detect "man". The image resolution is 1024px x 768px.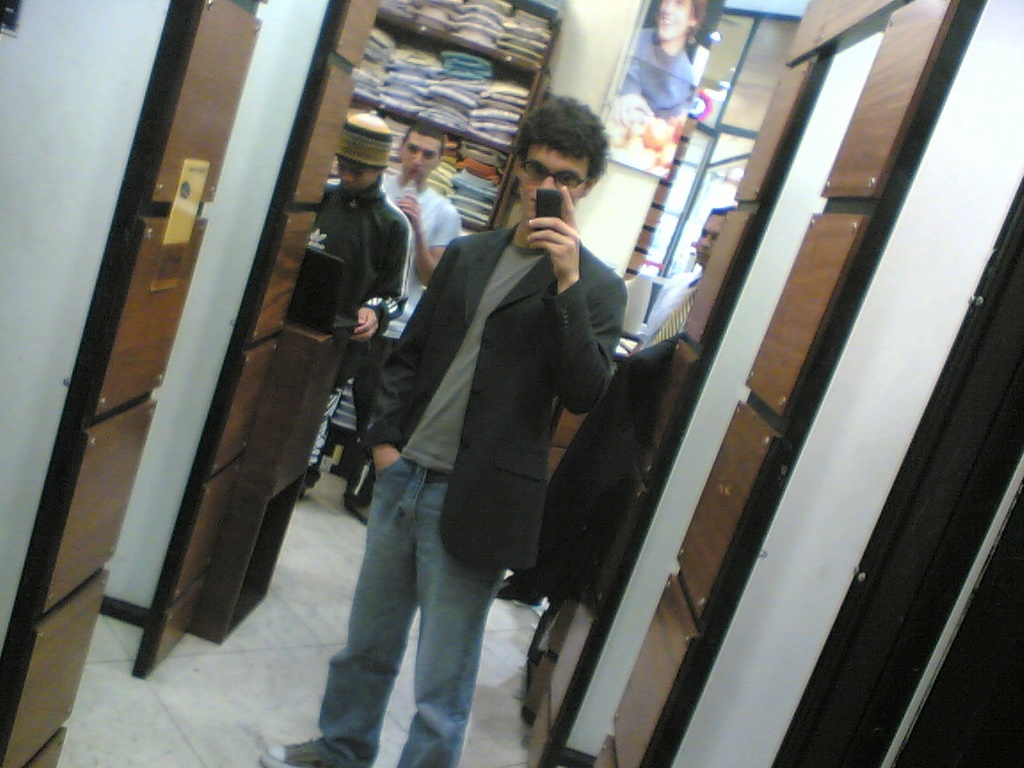
(309, 116, 417, 342).
